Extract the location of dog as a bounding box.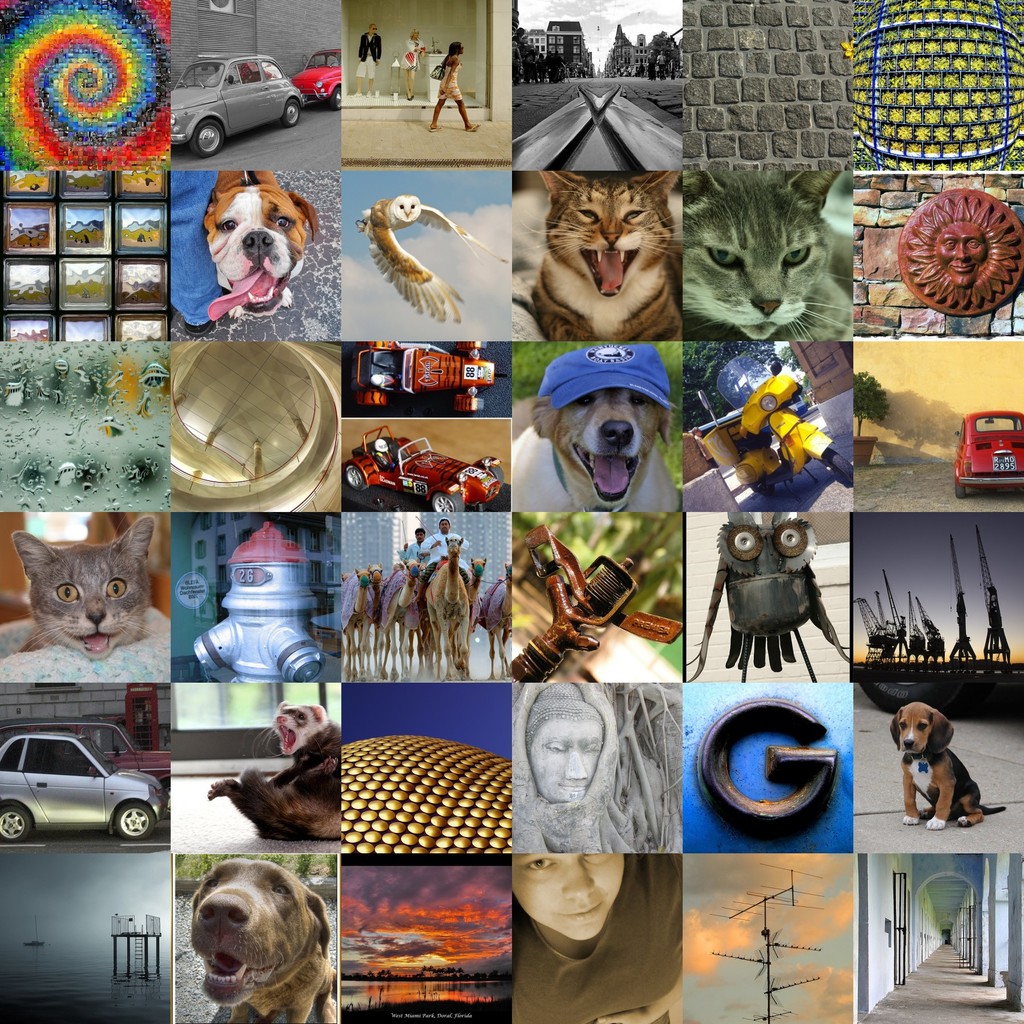
511/394/681/511.
